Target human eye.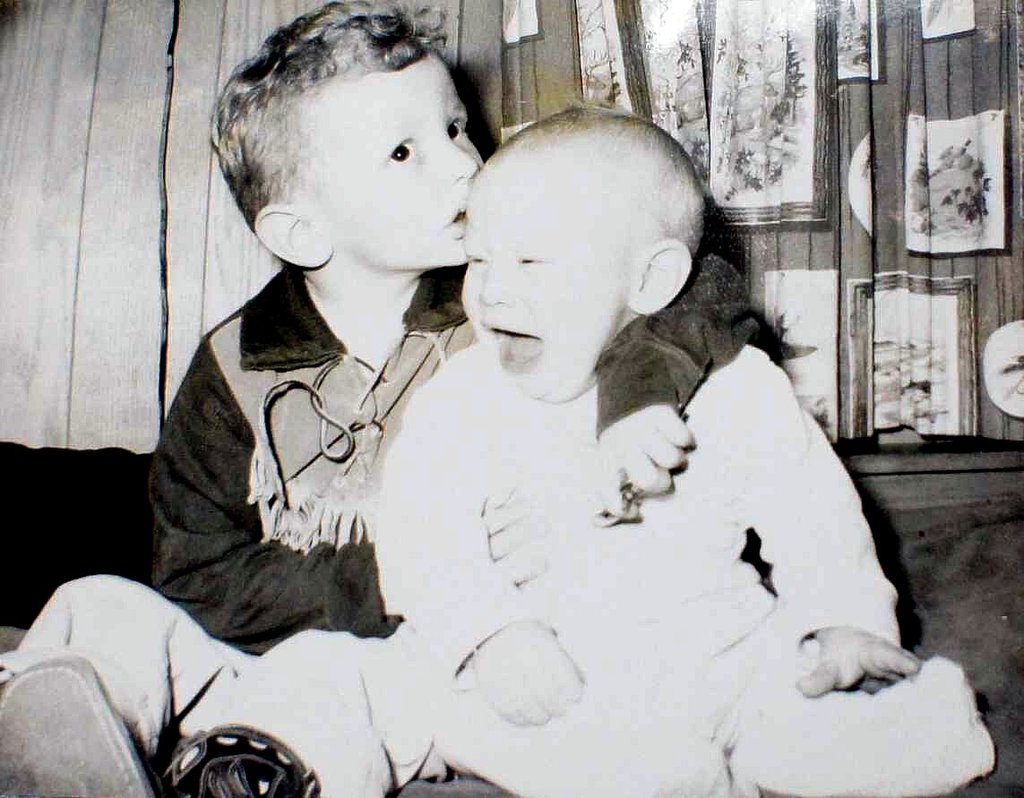
Target region: locate(442, 115, 469, 140).
